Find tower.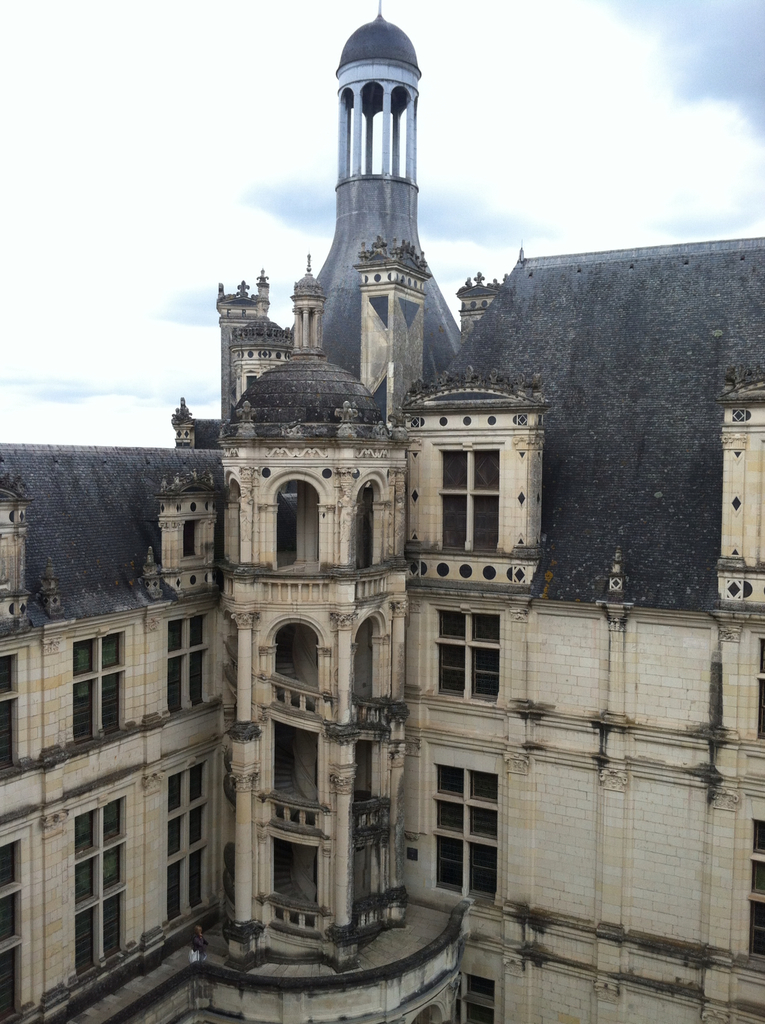
{"x1": 316, "y1": 0, "x2": 466, "y2": 378}.
